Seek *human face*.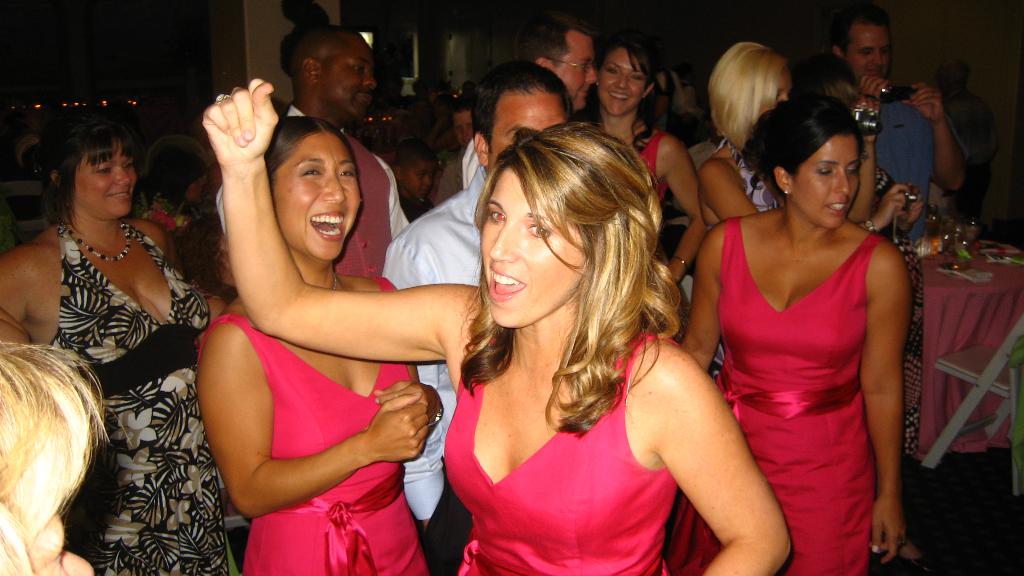
box(840, 26, 890, 84).
